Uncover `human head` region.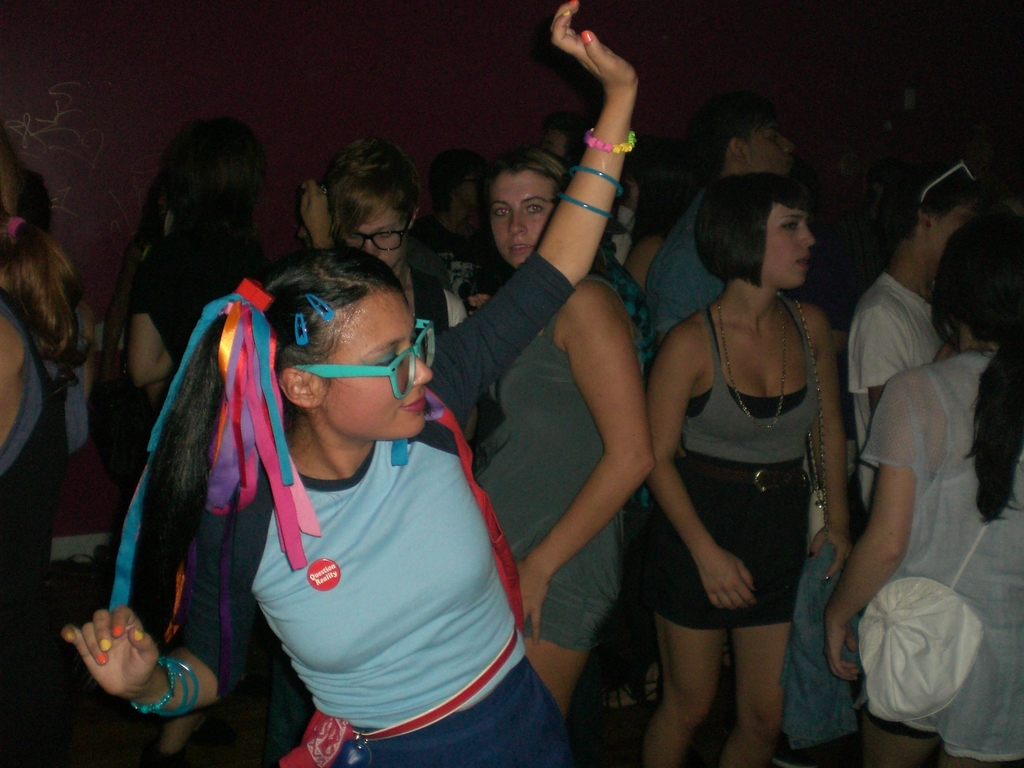
Uncovered: (x1=689, y1=94, x2=797, y2=177).
